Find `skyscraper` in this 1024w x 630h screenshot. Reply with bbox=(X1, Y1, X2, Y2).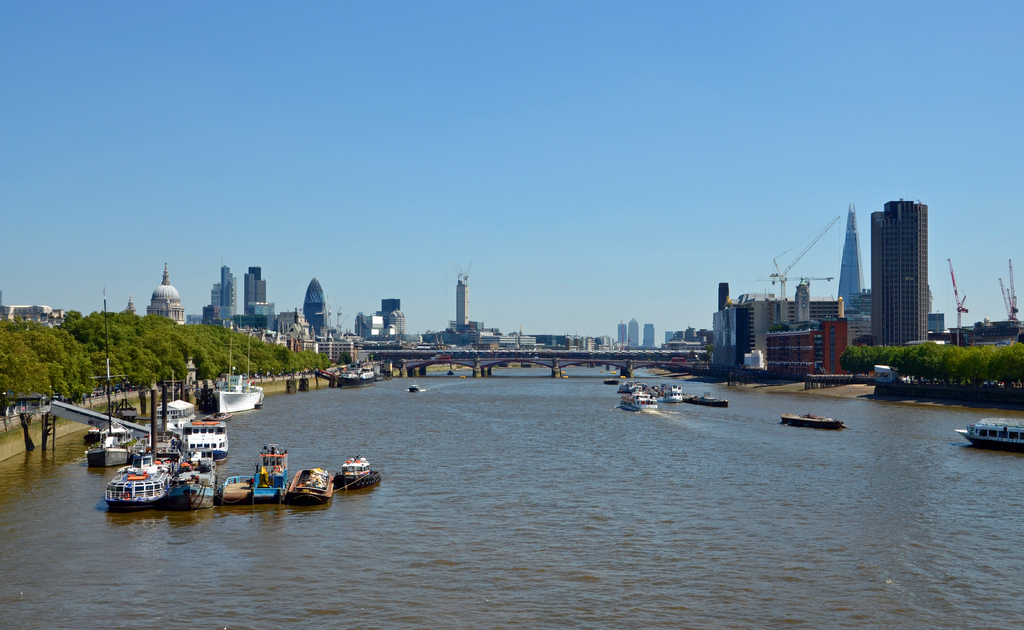
bbox=(244, 264, 281, 327).
